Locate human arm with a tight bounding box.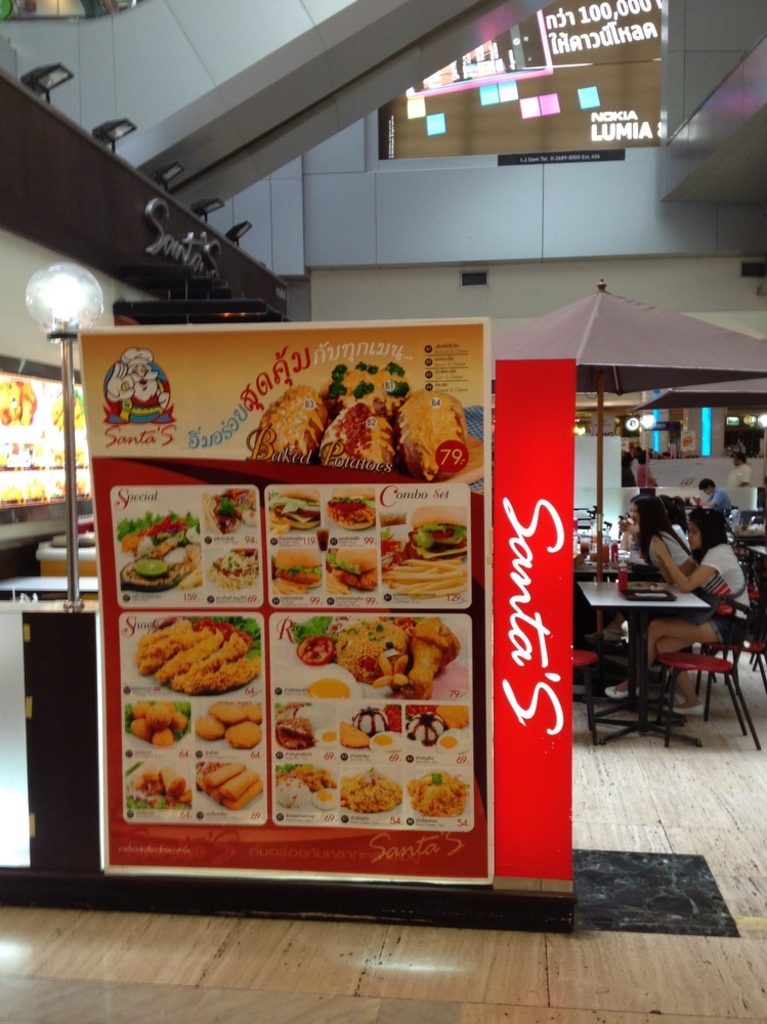
(x1=699, y1=488, x2=722, y2=506).
